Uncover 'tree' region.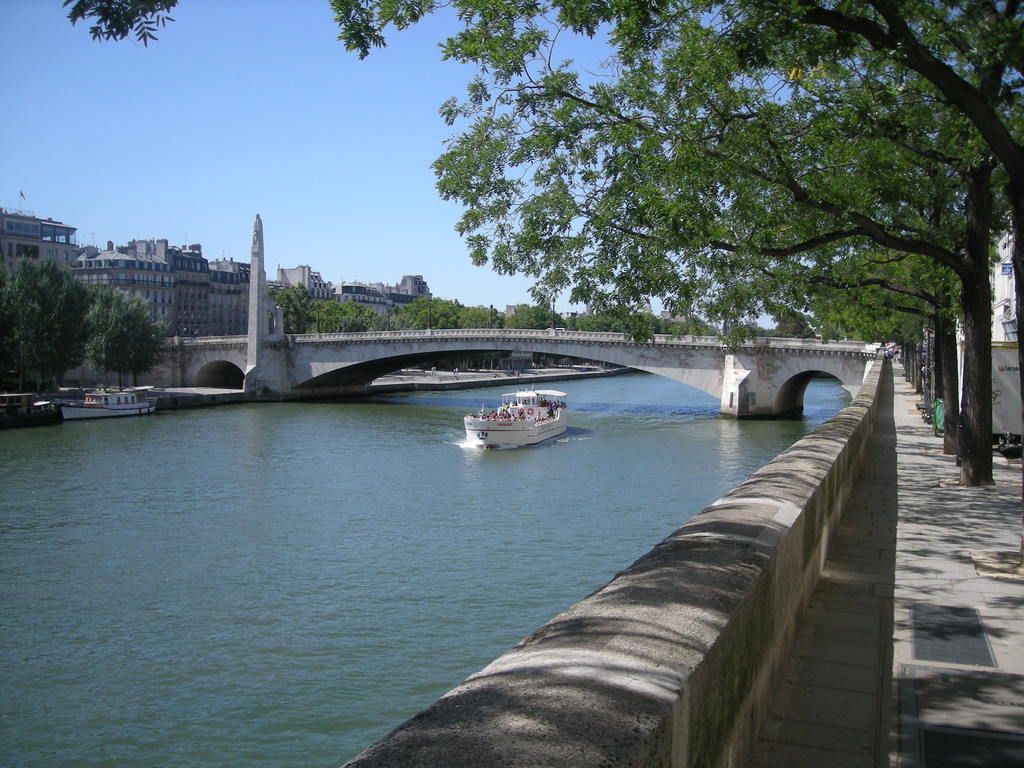
Uncovered: (x1=0, y1=254, x2=92, y2=396).
